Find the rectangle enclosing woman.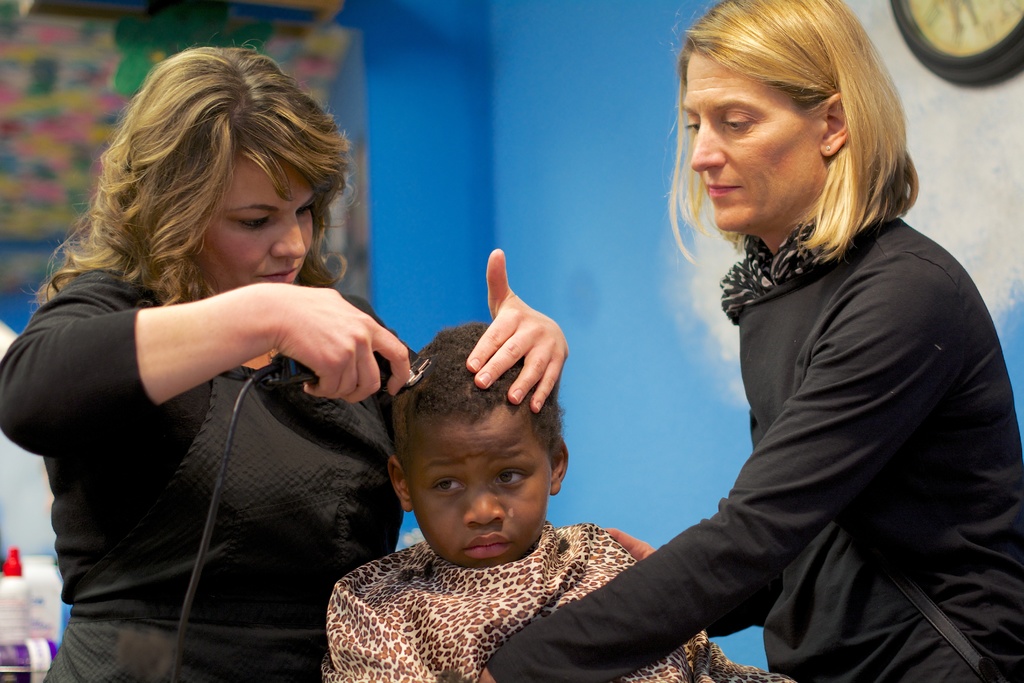
Rect(569, 10, 1011, 682).
